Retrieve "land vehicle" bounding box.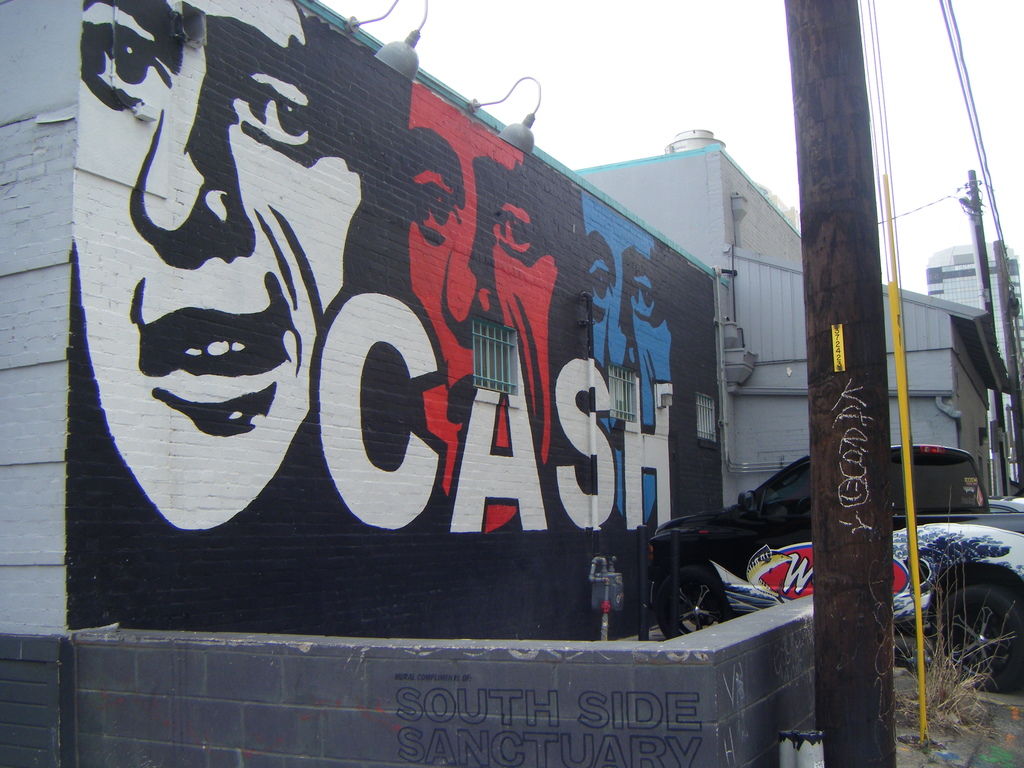
Bounding box: BBox(989, 495, 1023, 518).
